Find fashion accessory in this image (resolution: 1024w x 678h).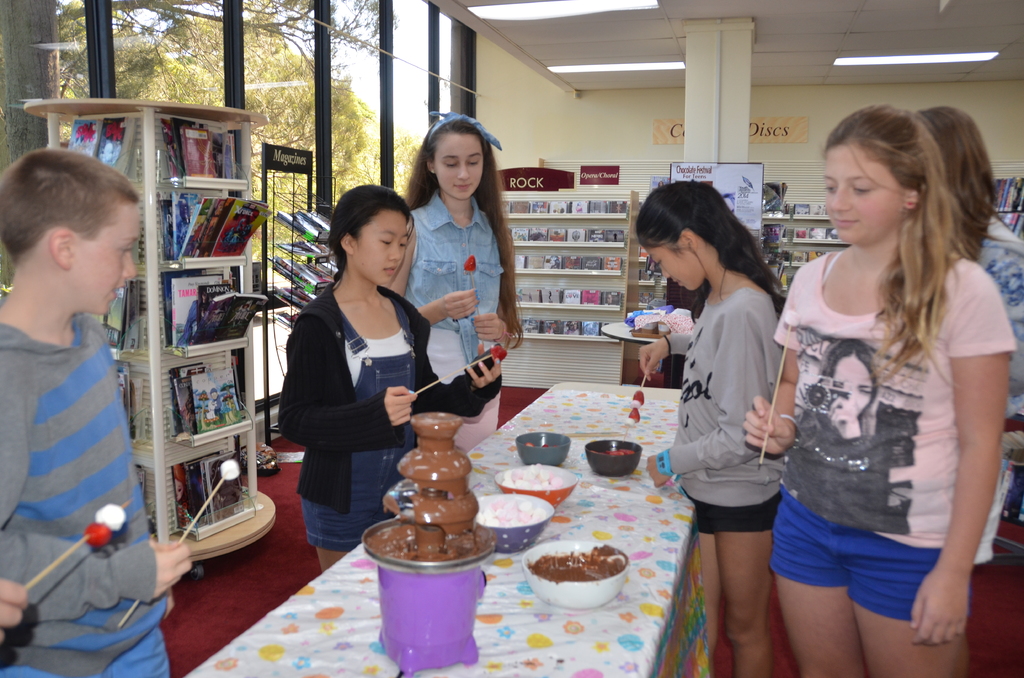
[655,448,682,481].
